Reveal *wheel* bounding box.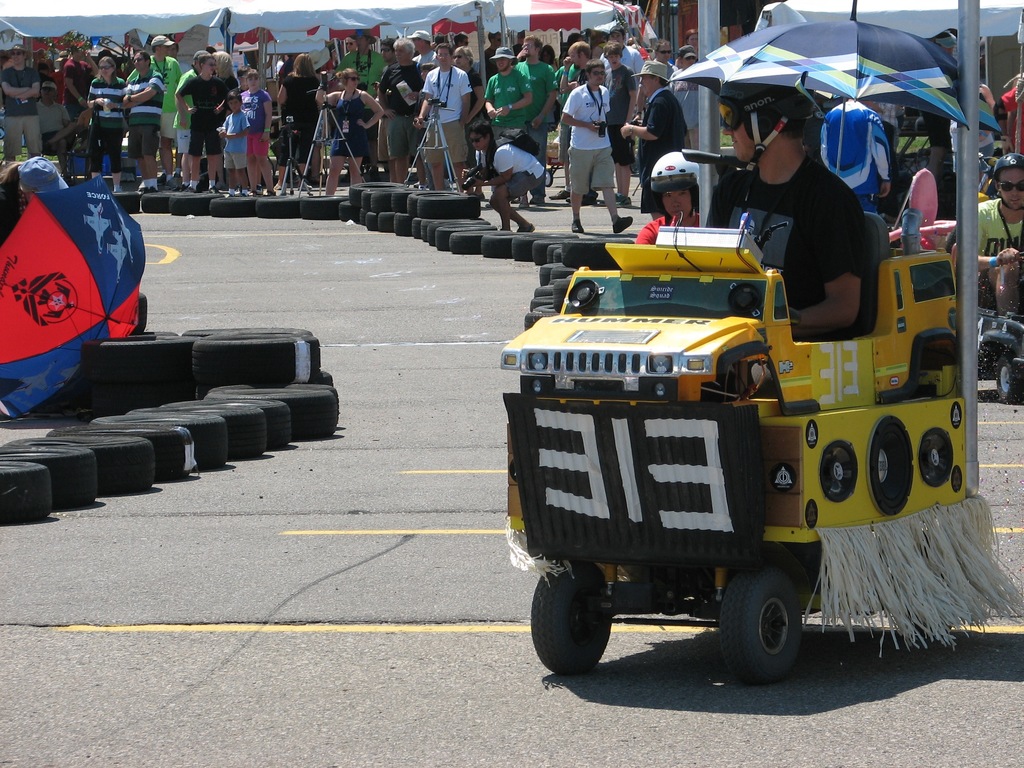
Revealed: detection(993, 353, 1023, 406).
